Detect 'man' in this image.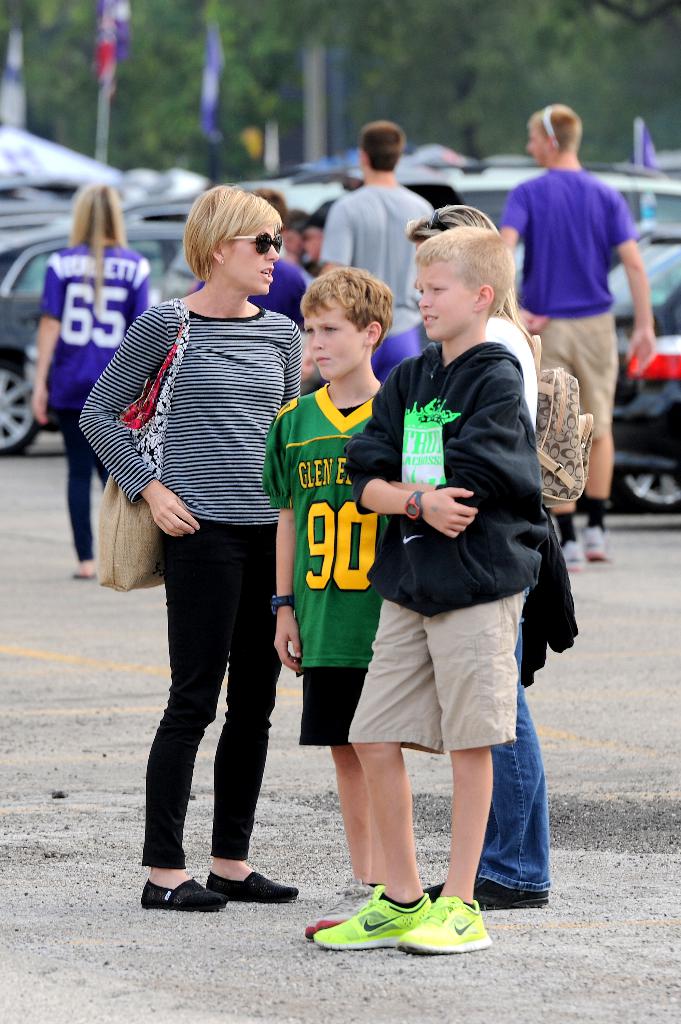
Detection: l=312, t=120, r=441, b=366.
